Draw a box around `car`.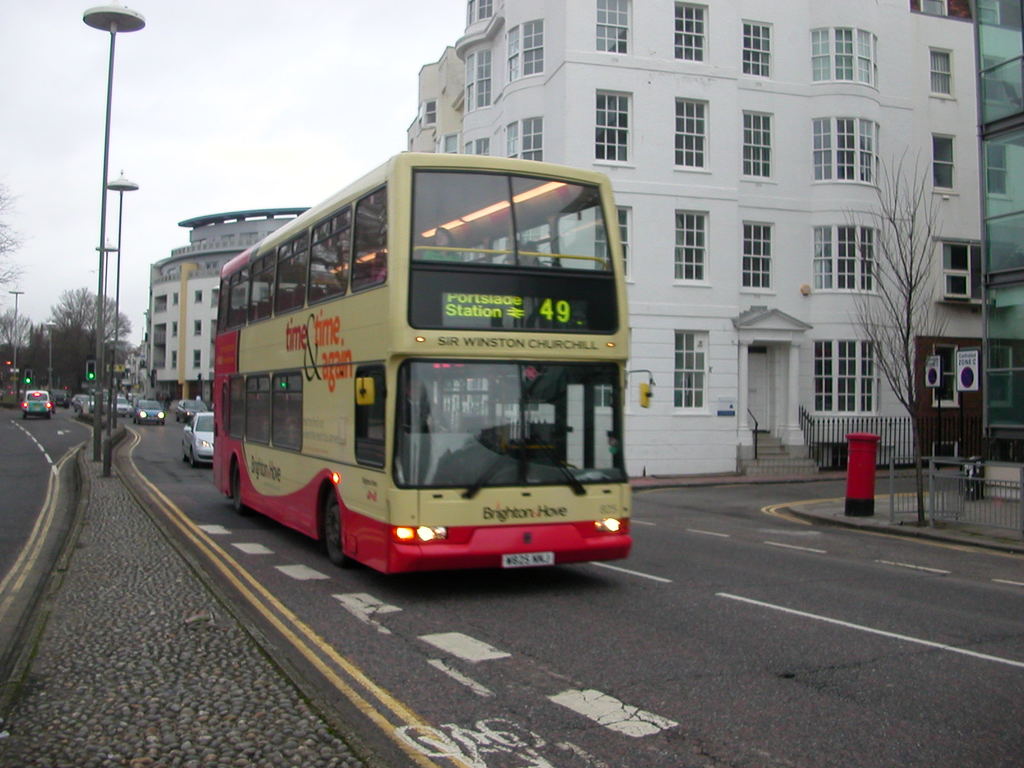
183, 410, 219, 470.
